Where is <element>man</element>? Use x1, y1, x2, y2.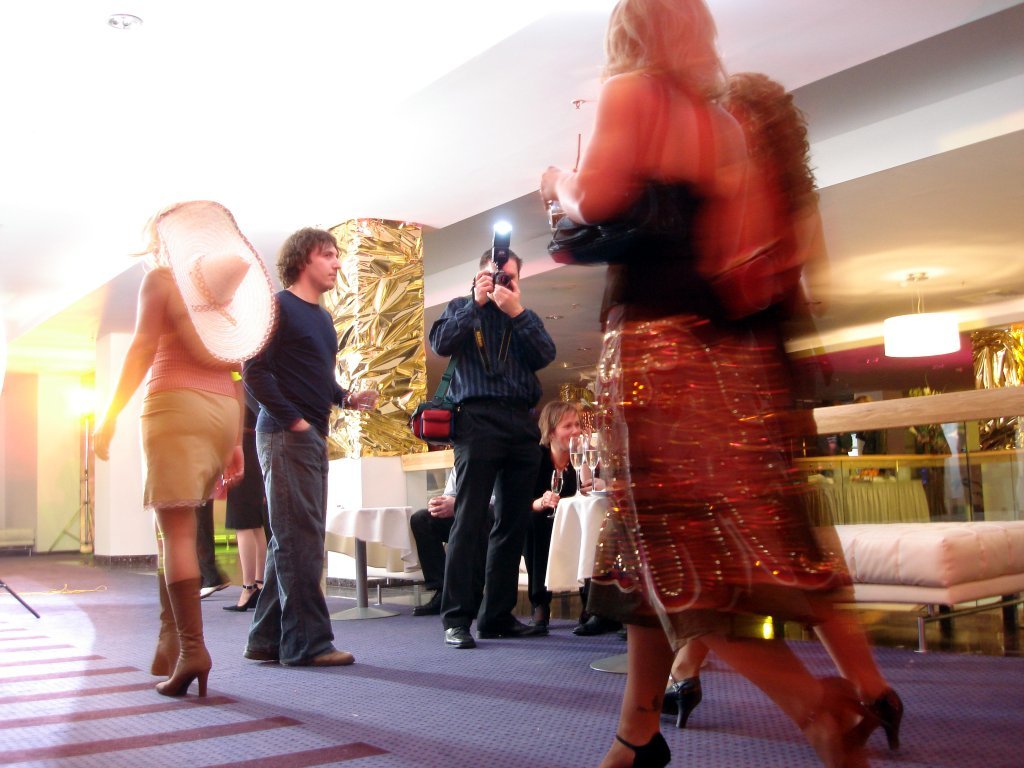
245, 217, 381, 672.
